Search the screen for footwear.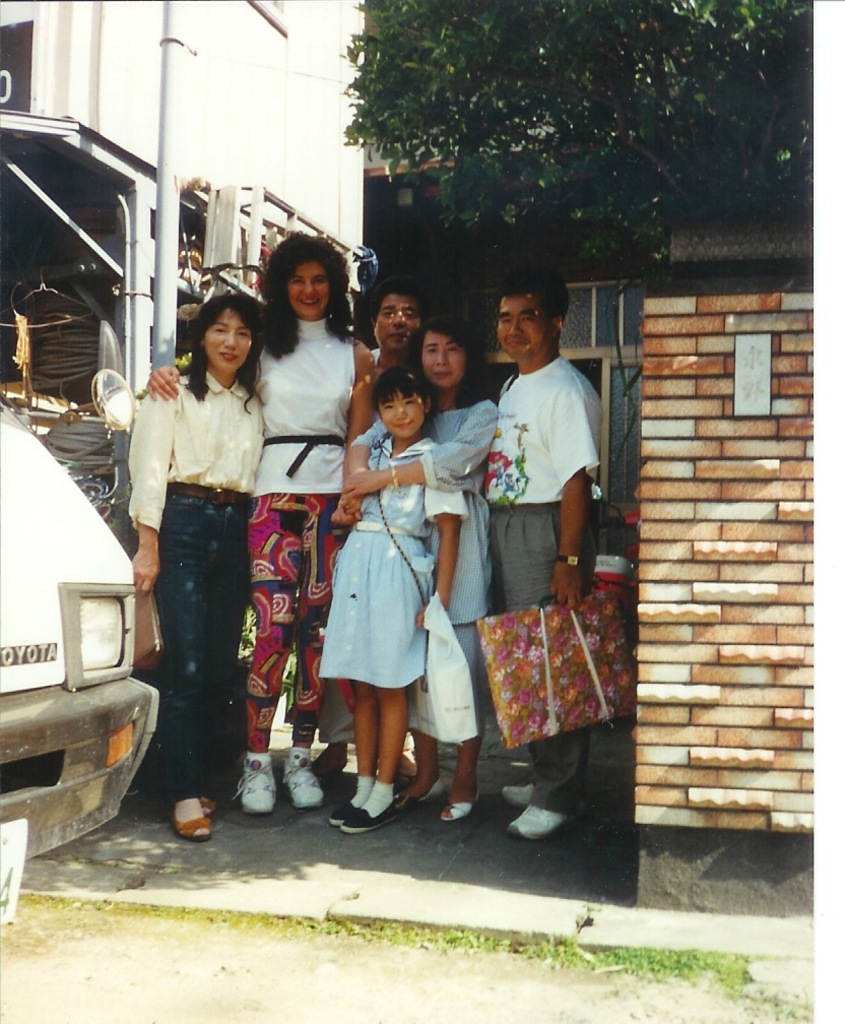
Found at {"x1": 171, "y1": 797, "x2": 212, "y2": 842}.
